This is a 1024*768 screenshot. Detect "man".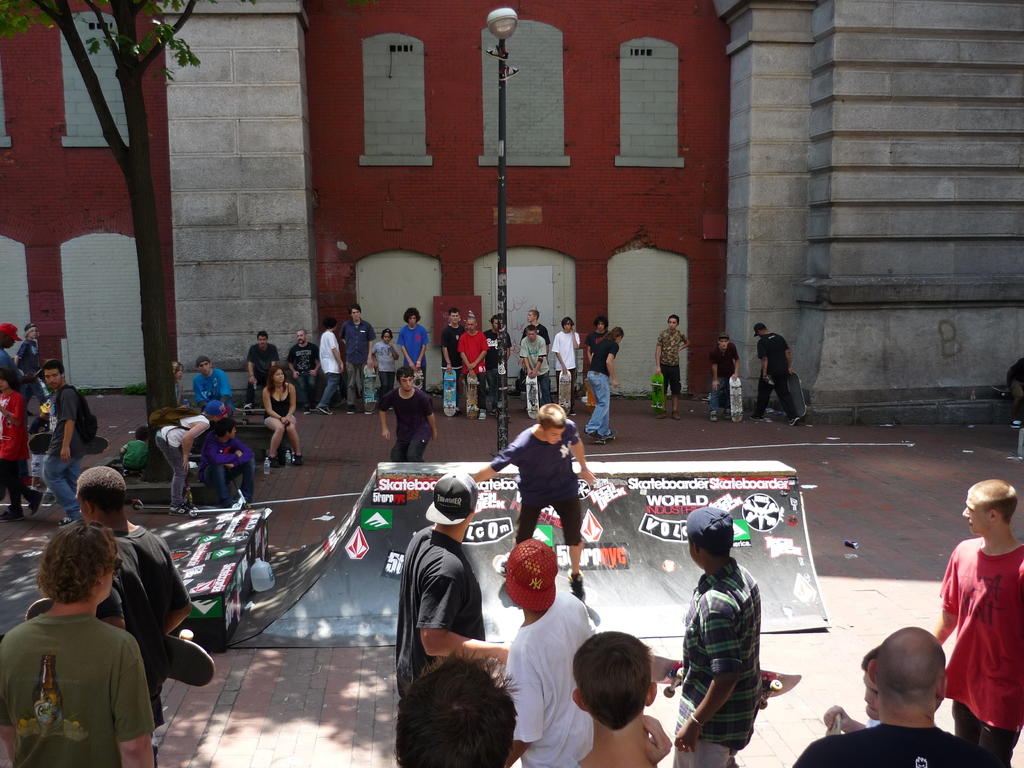
[682,541,781,758].
